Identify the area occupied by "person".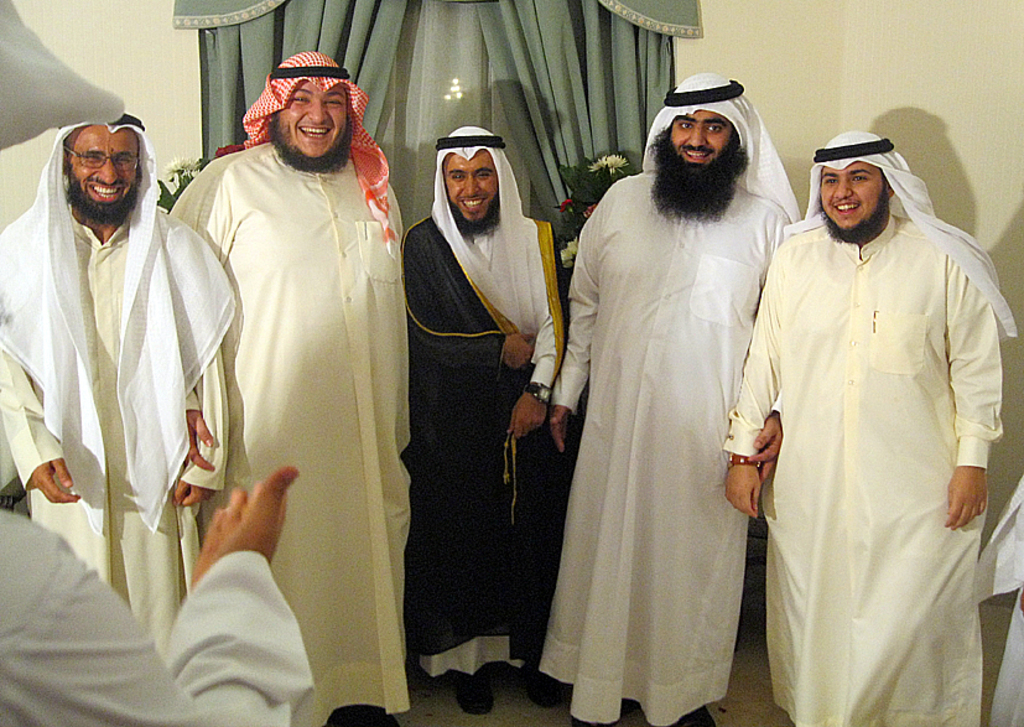
Area: 724, 131, 1018, 726.
